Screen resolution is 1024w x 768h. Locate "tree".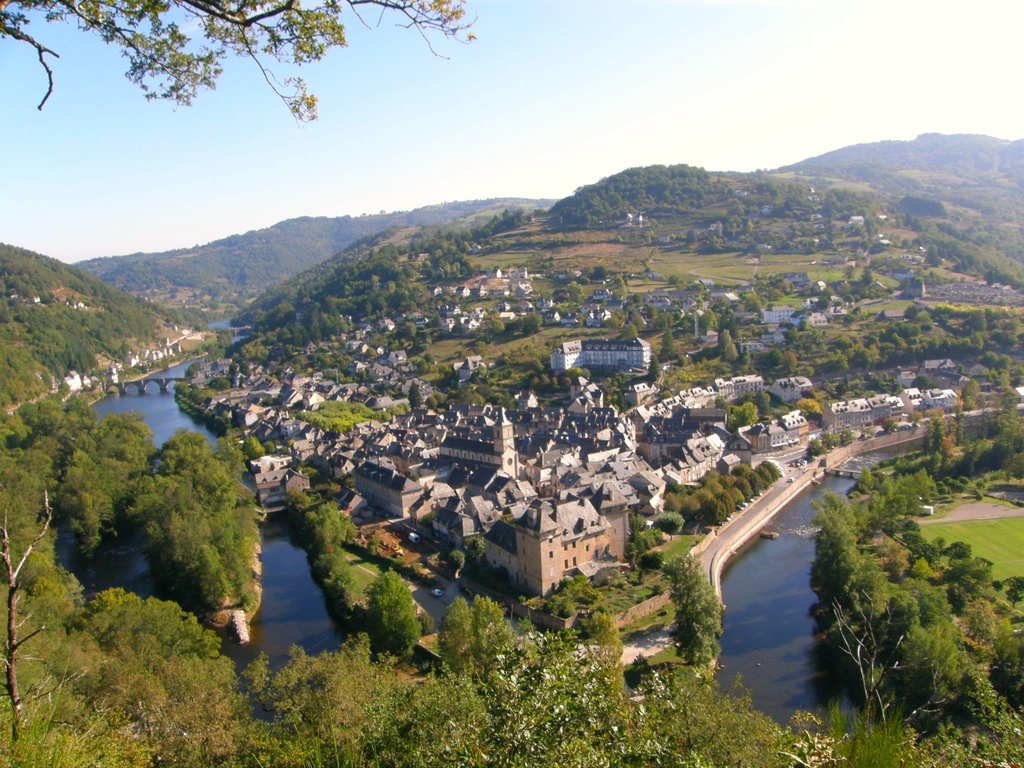
{"left": 0, "top": 498, "right": 53, "bottom": 596}.
